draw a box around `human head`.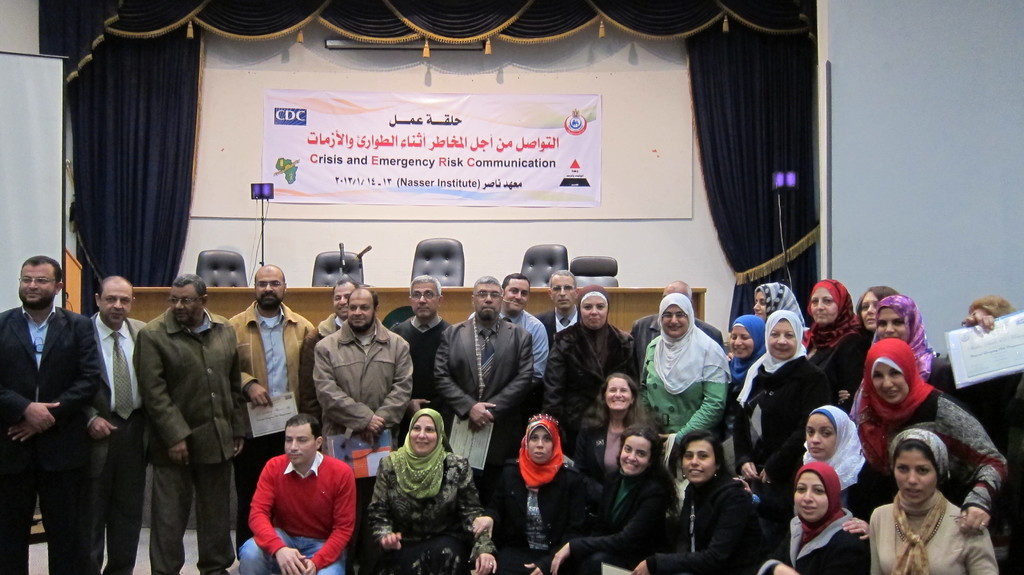
bbox=(548, 270, 581, 310).
